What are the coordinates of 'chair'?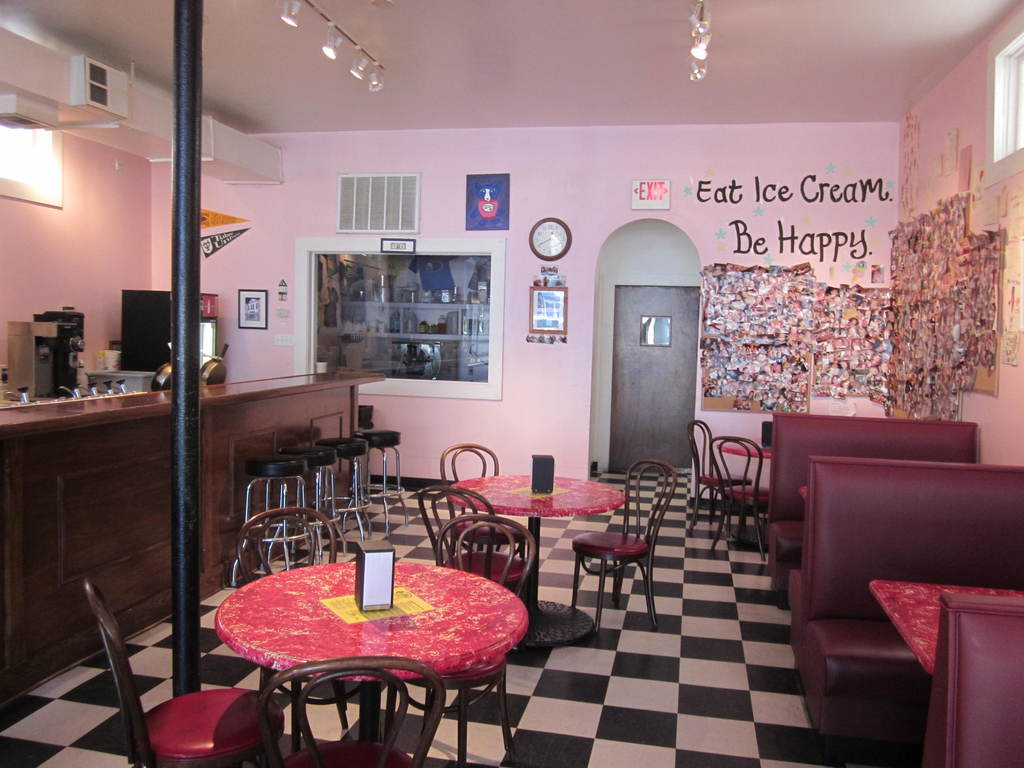
<bbox>260, 656, 447, 767</bbox>.
